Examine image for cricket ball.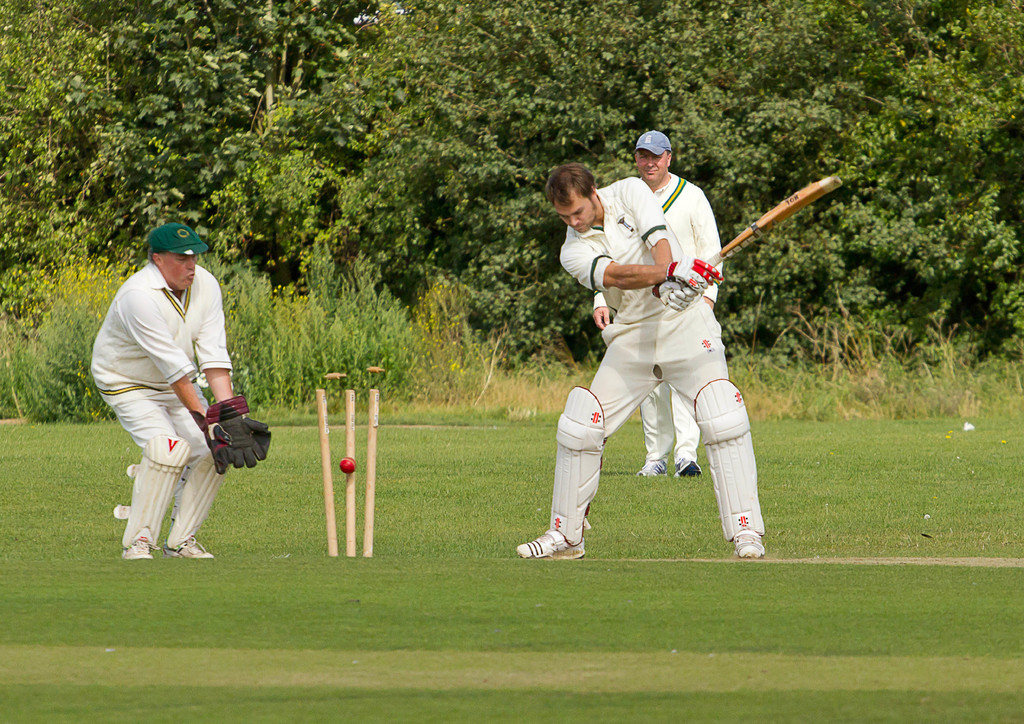
Examination result: (340,456,356,474).
